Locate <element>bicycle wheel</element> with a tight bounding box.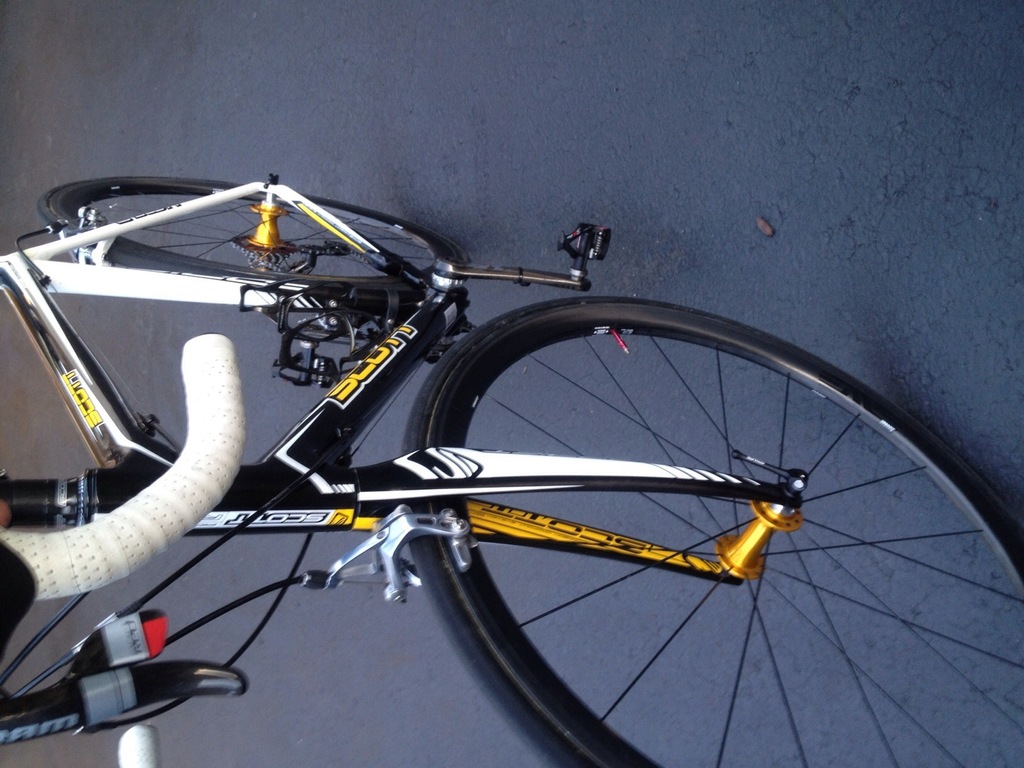
x1=371 y1=290 x2=977 y2=753.
